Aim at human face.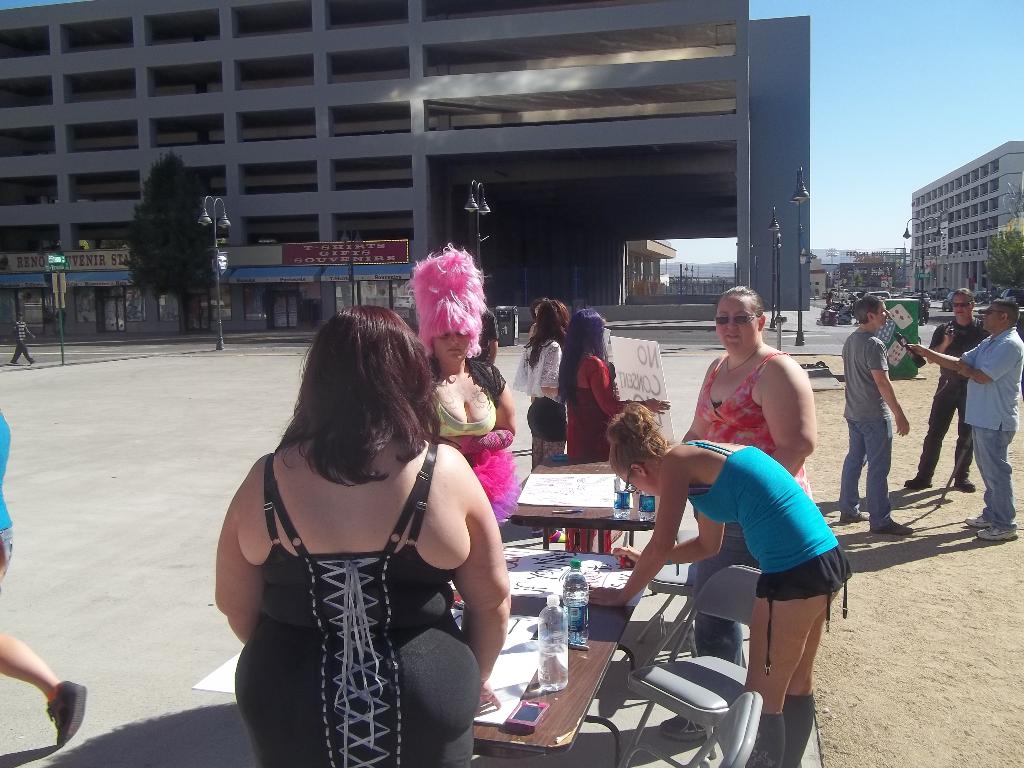
Aimed at BBox(435, 328, 473, 360).
